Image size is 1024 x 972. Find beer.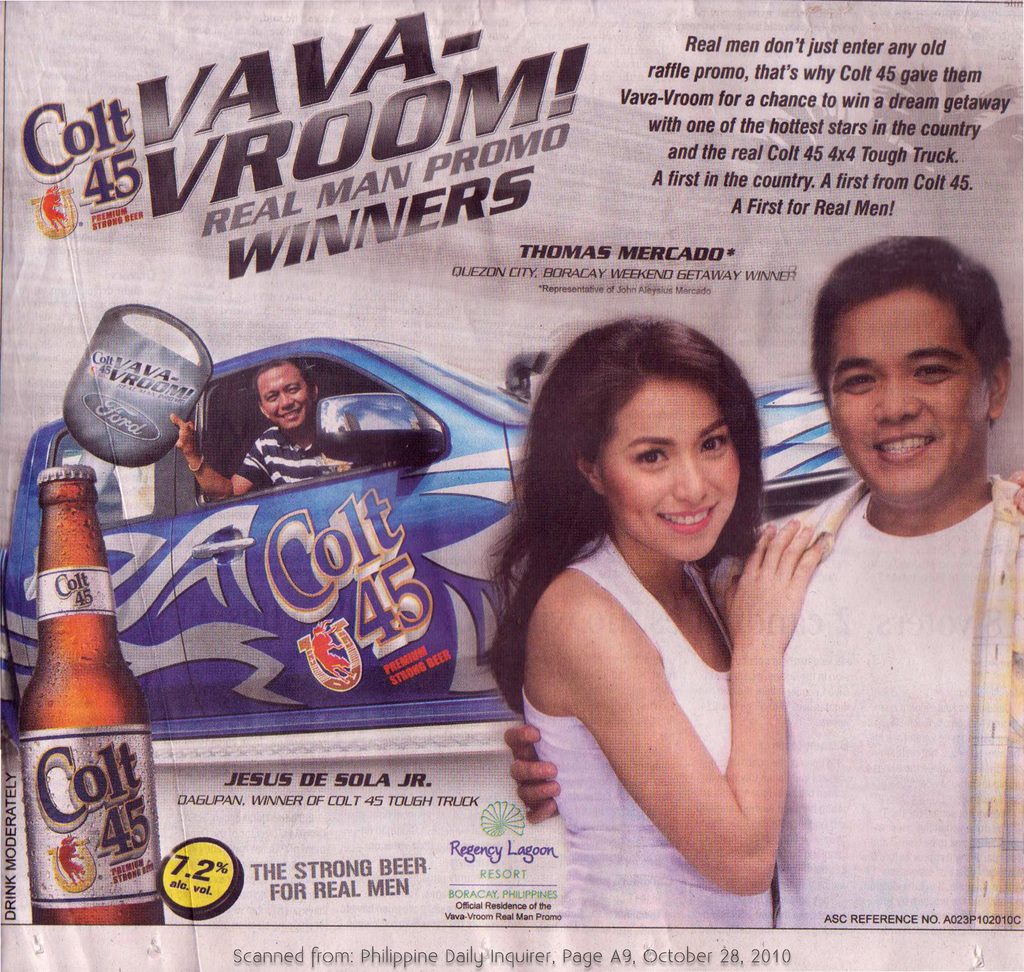
x1=28, y1=456, x2=187, y2=952.
